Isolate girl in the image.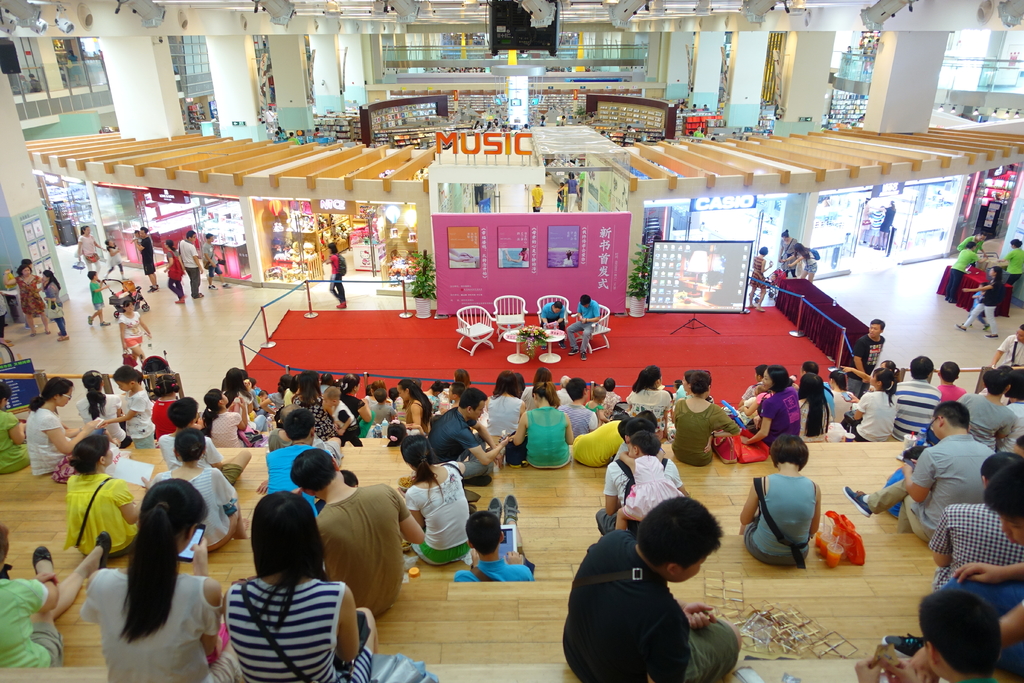
Isolated region: box=[781, 242, 817, 281].
